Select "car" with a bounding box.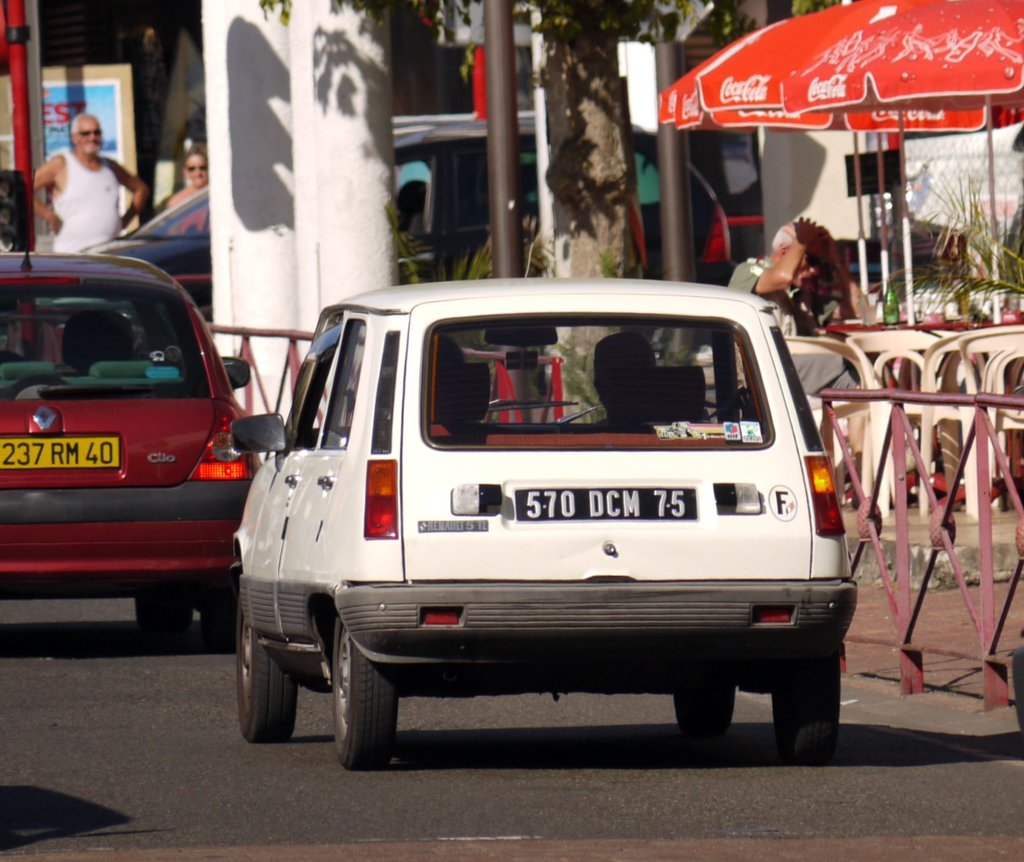
region(36, 112, 727, 340).
